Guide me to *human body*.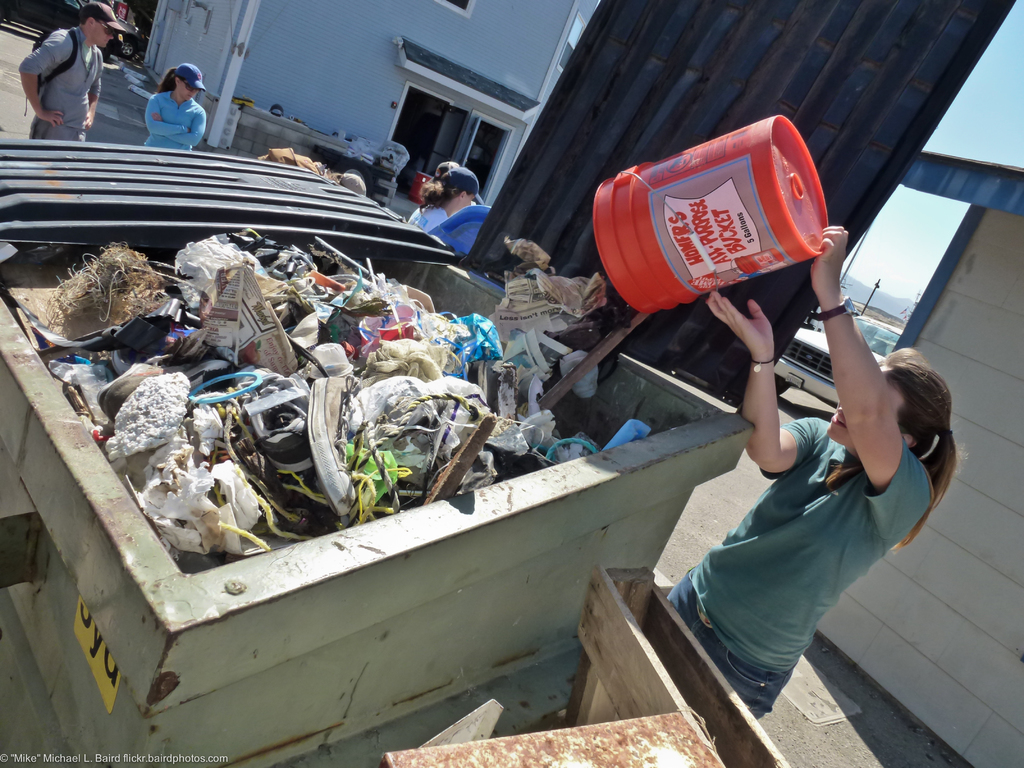
Guidance: l=657, t=292, r=941, b=705.
